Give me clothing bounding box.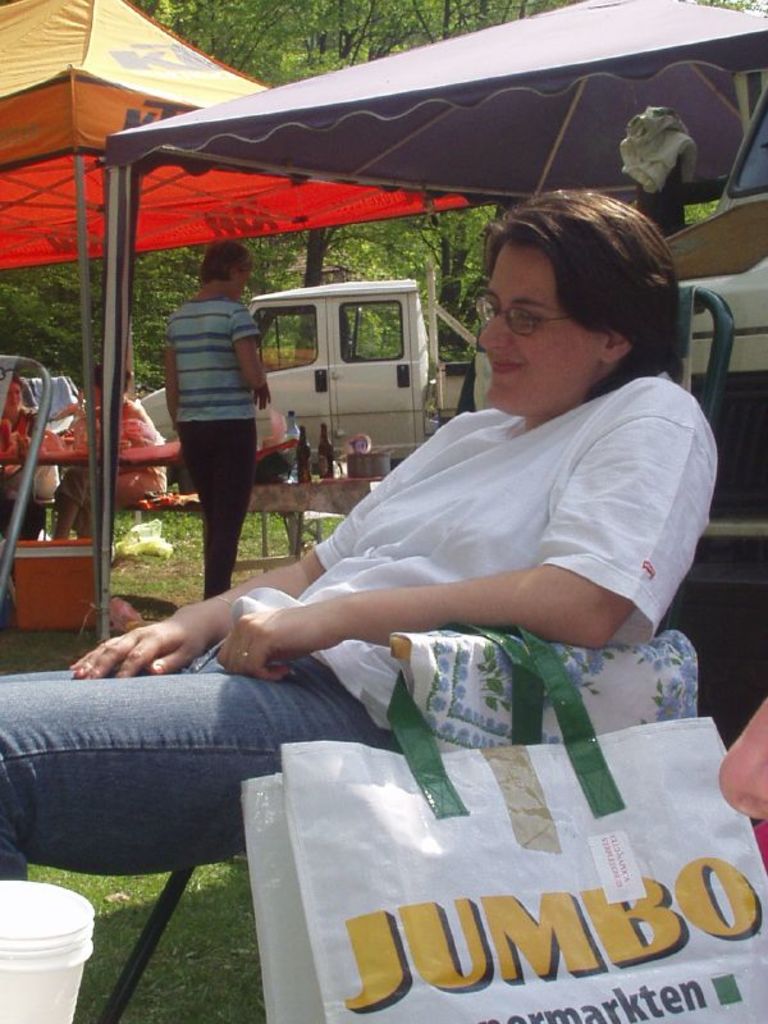
0,371,730,879.
